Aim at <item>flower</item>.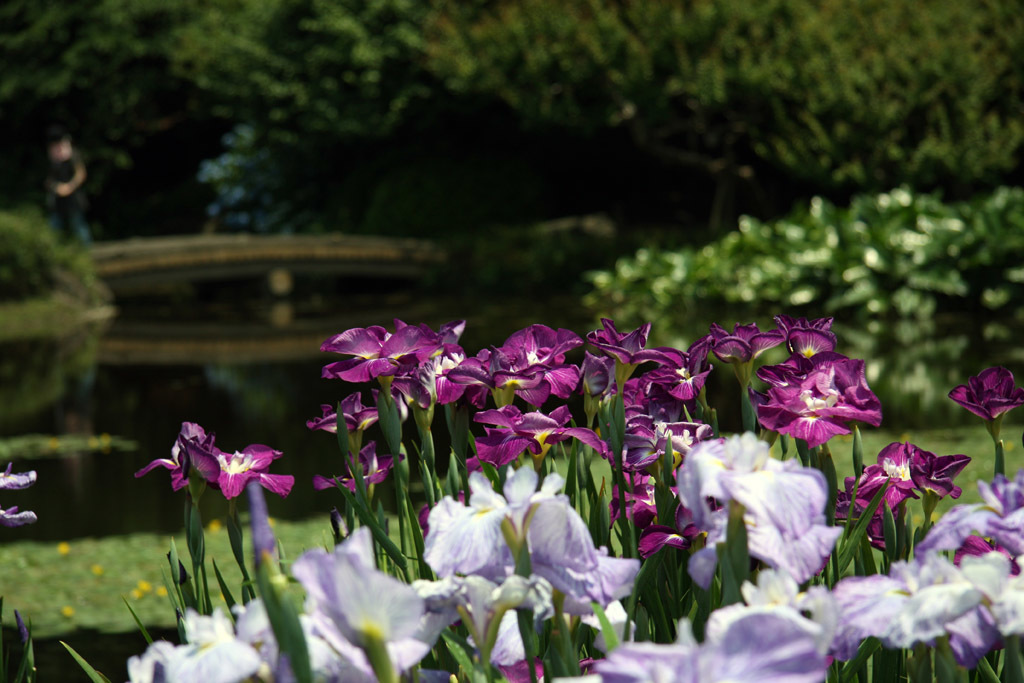
Aimed at [309, 394, 382, 433].
